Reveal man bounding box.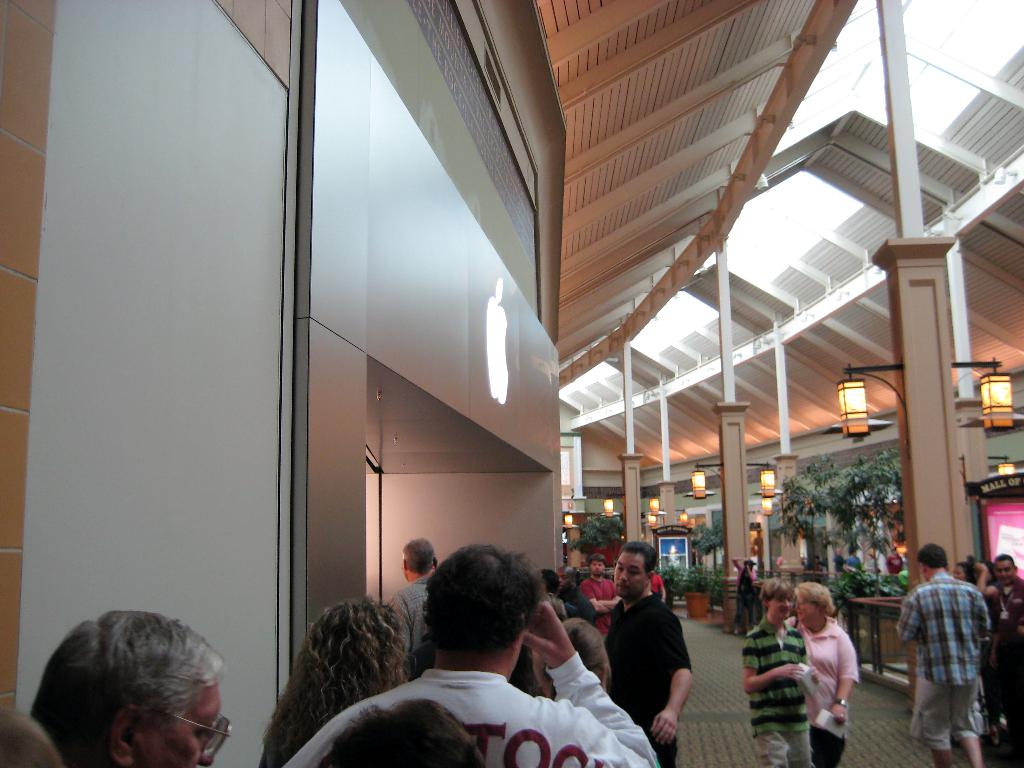
Revealed: box=[580, 555, 623, 633].
